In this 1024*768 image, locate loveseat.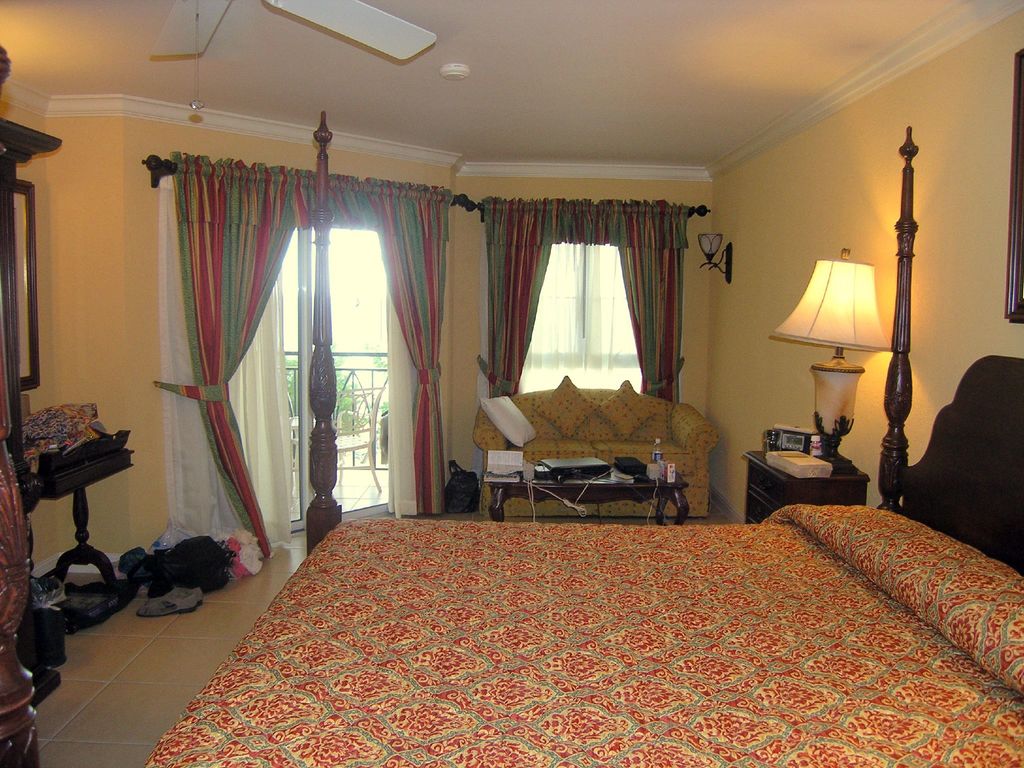
Bounding box: region(473, 372, 721, 516).
